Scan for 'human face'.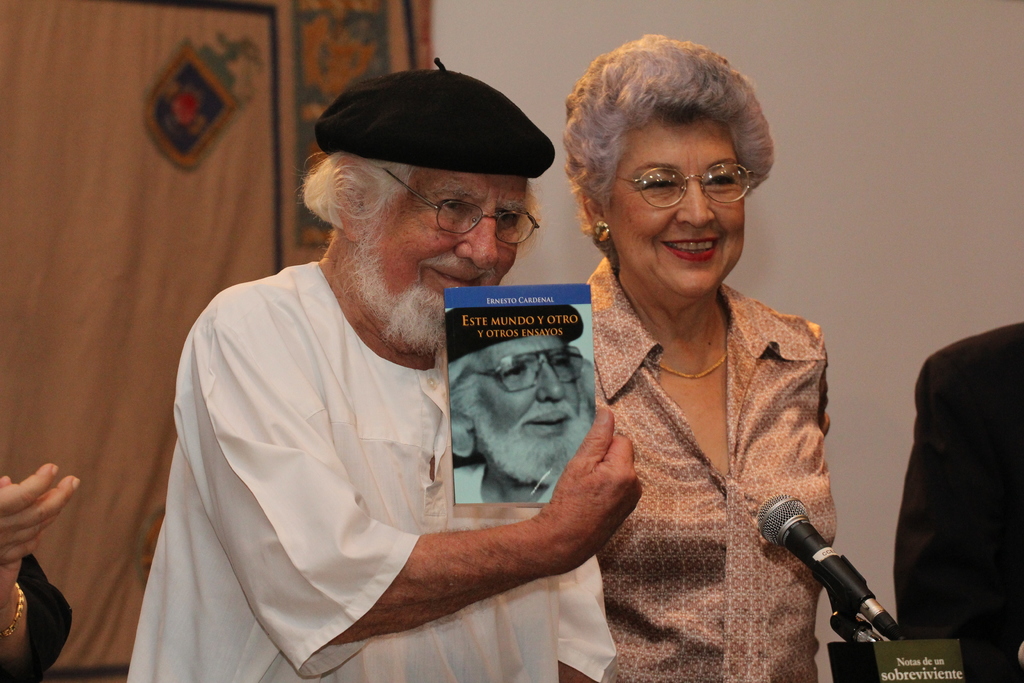
Scan result: 360 173 531 331.
